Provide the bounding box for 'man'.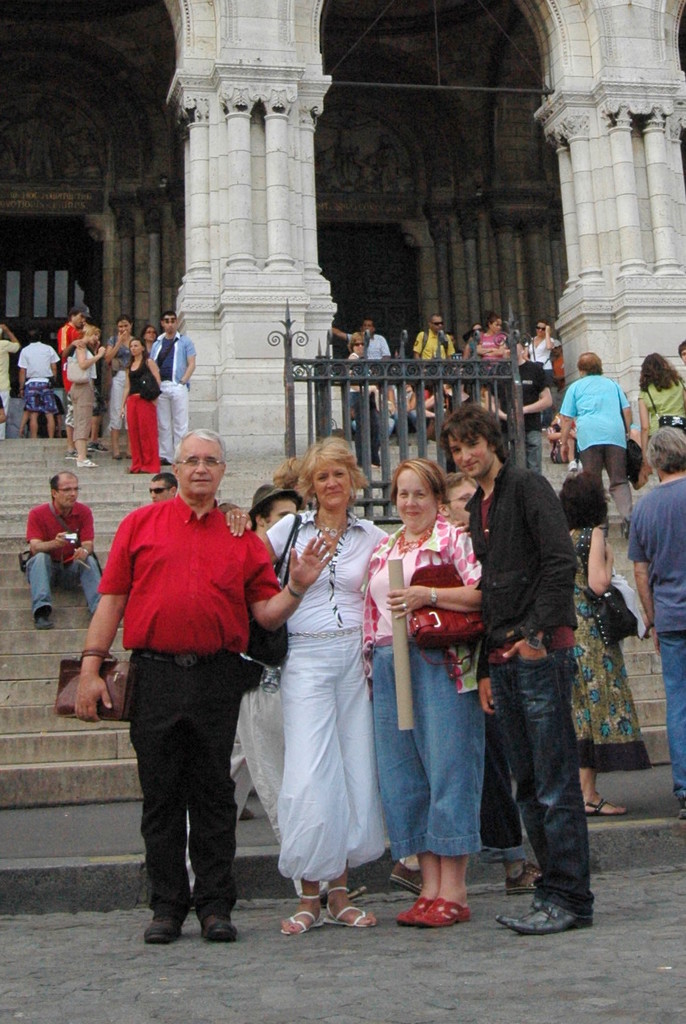
70,429,325,912.
